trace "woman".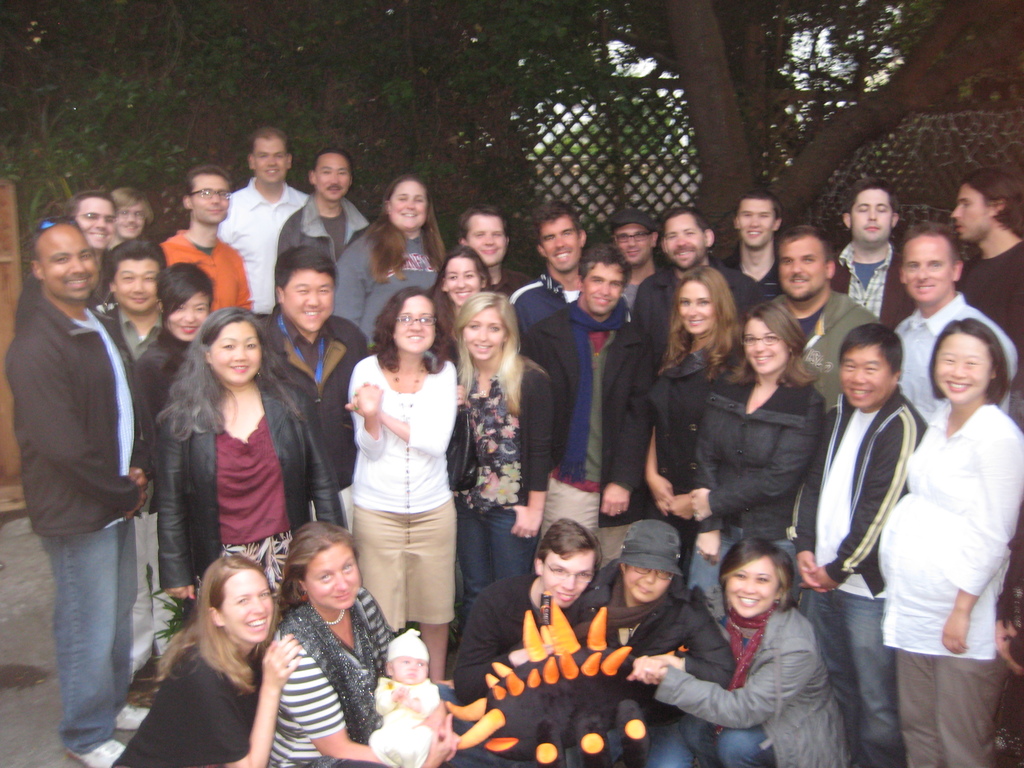
Traced to (x1=330, y1=264, x2=472, y2=705).
